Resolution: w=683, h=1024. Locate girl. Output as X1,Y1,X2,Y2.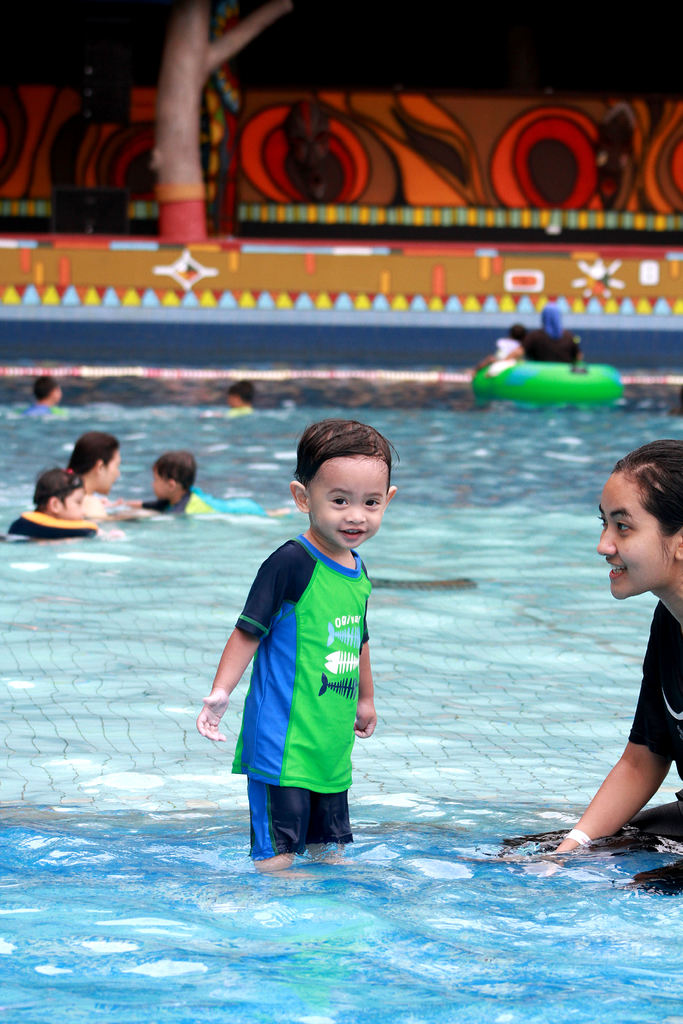
61,428,149,525.
